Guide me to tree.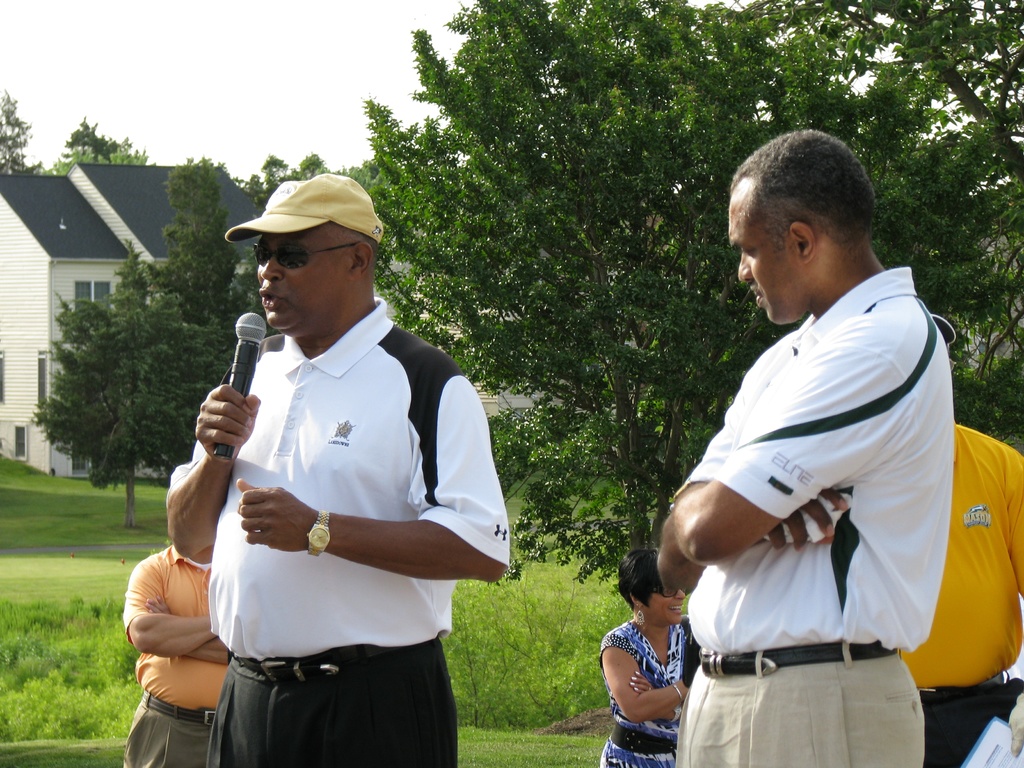
Guidance: x1=350 y1=0 x2=1018 y2=610.
